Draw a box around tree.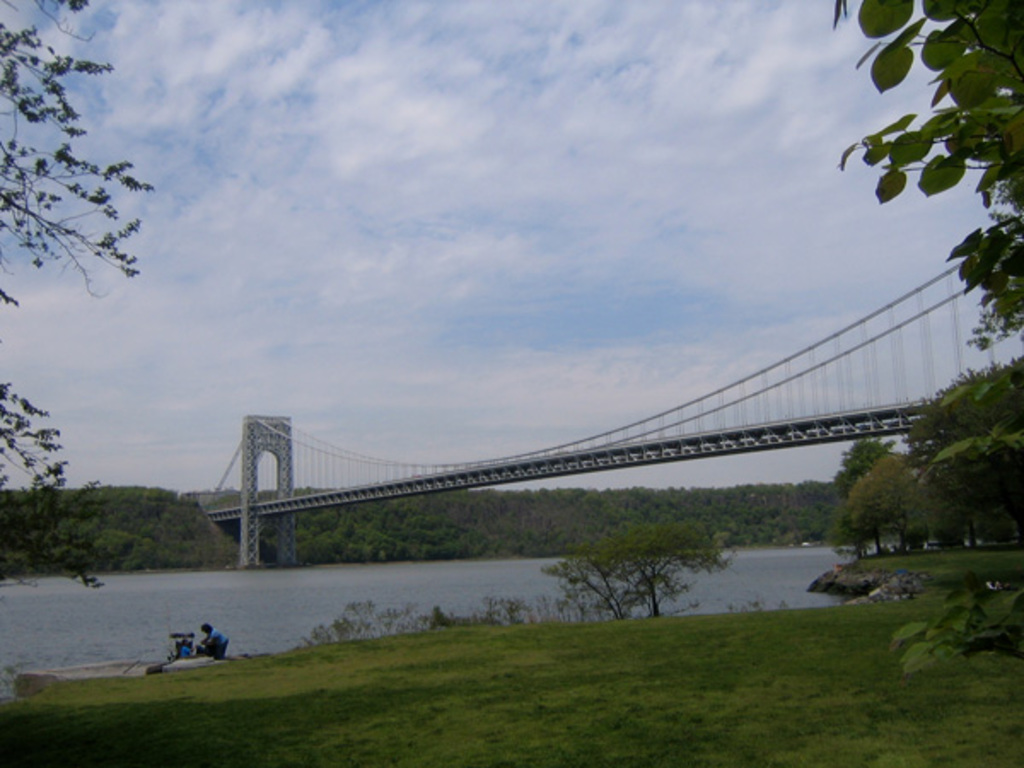
x1=551, y1=521, x2=724, y2=623.
